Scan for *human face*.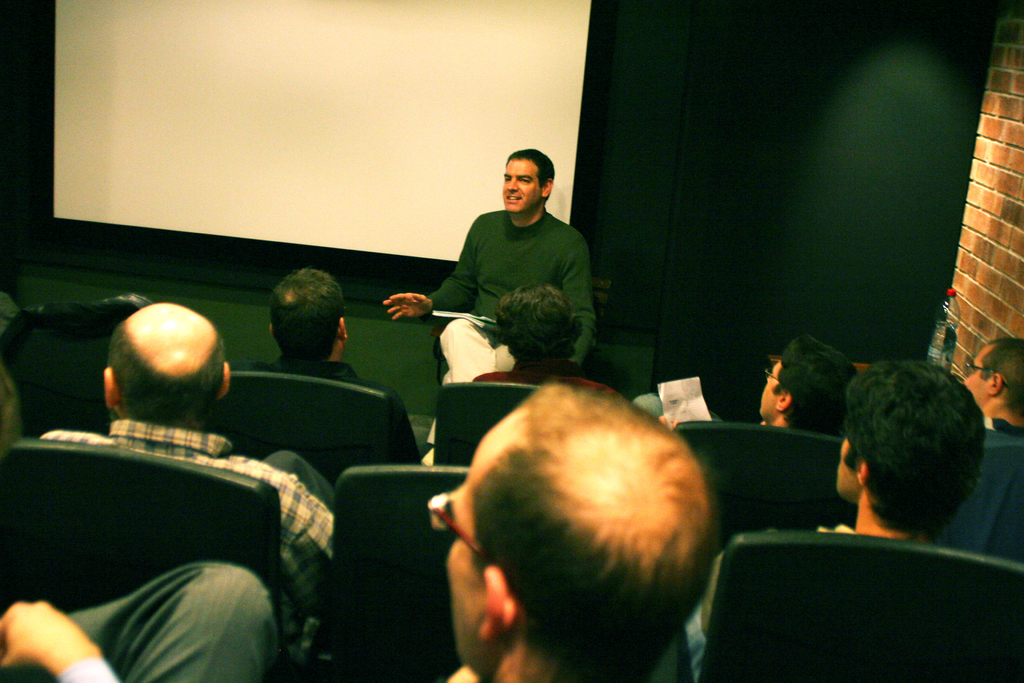
Scan result: 435 407 535 659.
